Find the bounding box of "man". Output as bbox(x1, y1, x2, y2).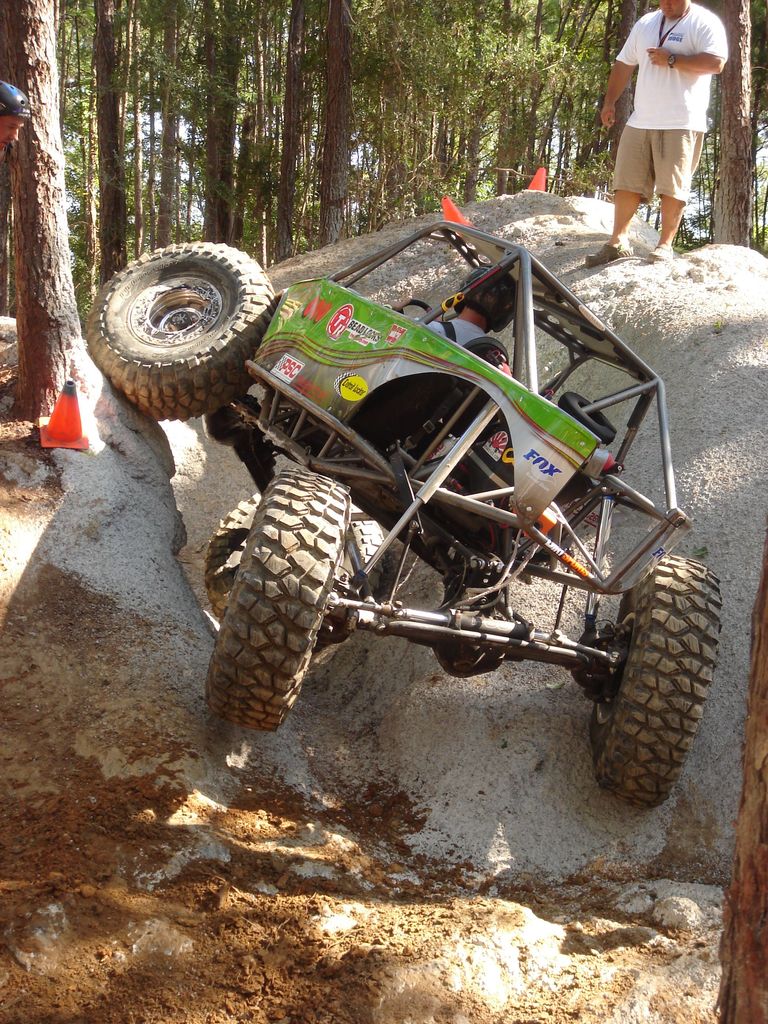
bbox(427, 261, 506, 350).
